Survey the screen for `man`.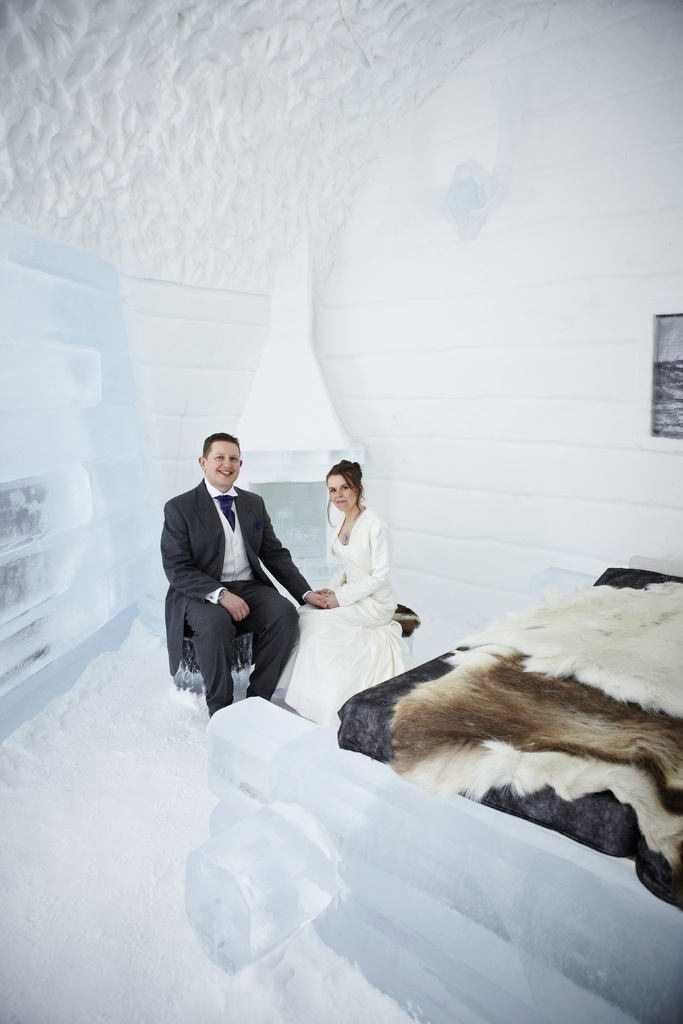
Survey found: 153 426 320 727.
